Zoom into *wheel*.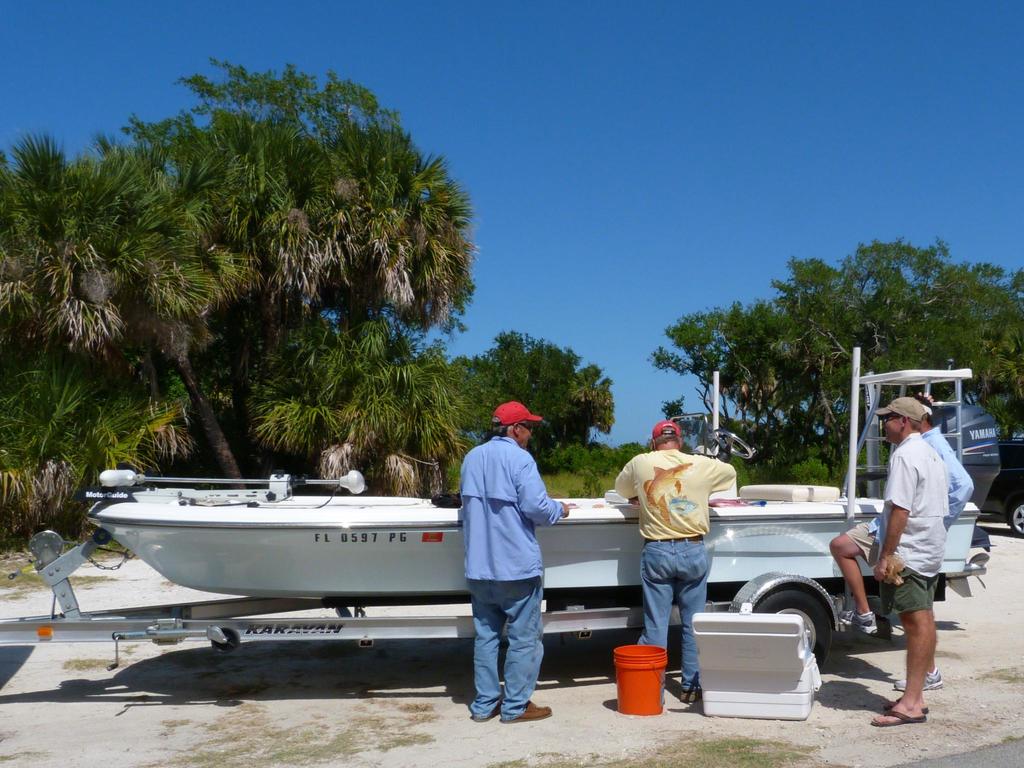
Zoom target: {"left": 749, "top": 582, "right": 837, "bottom": 675}.
